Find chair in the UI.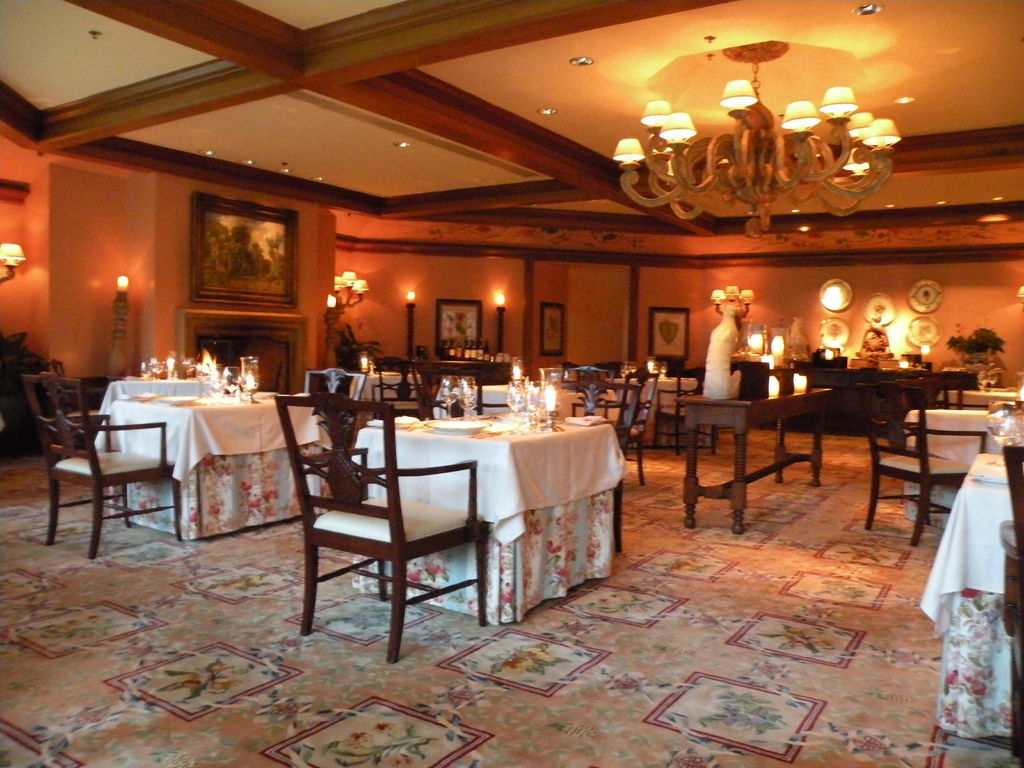
UI element at locate(407, 358, 486, 420).
